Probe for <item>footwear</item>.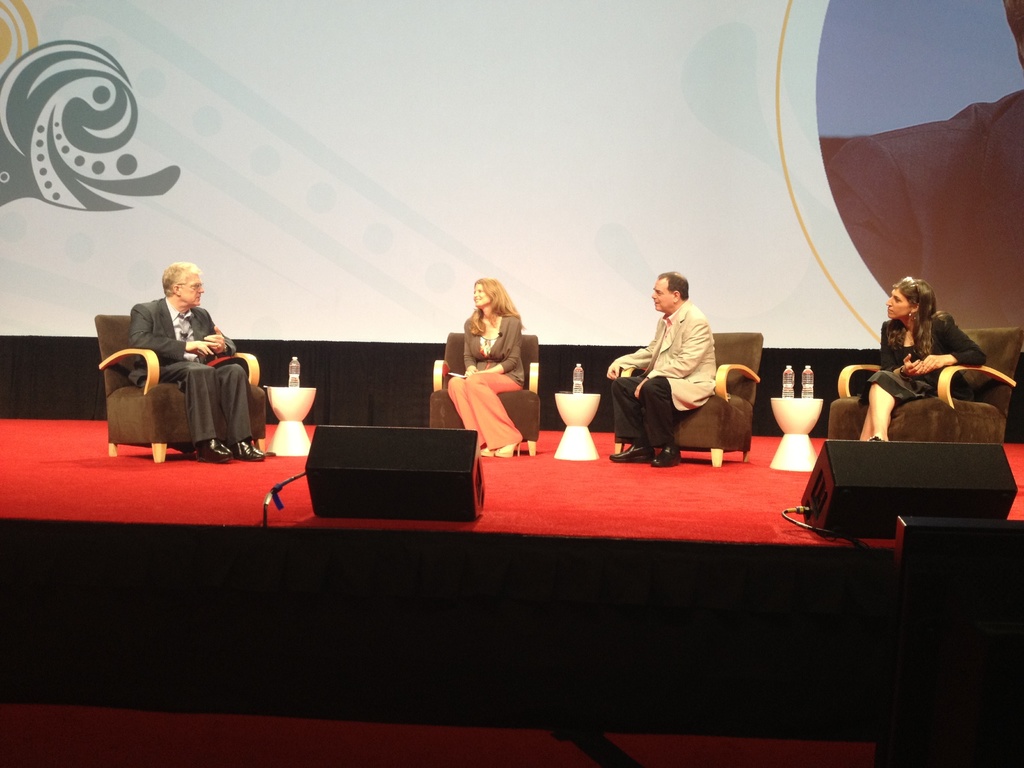
Probe result: Rect(653, 444, 687, 465).
